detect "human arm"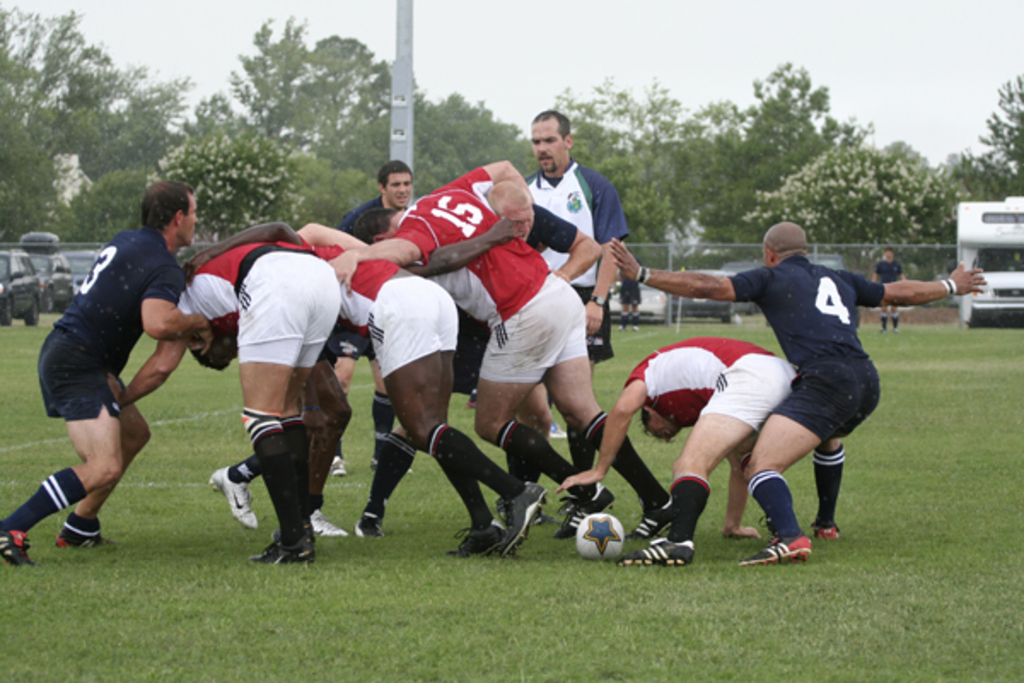
466 157 539 237
